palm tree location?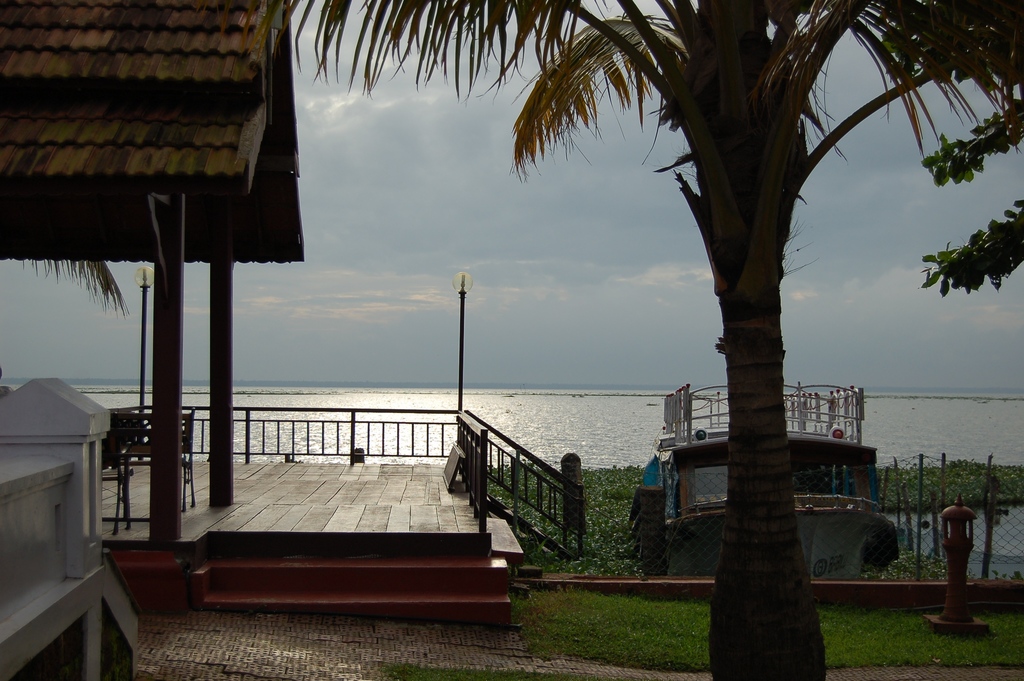
select_region(273, 0, 1023, 680)
